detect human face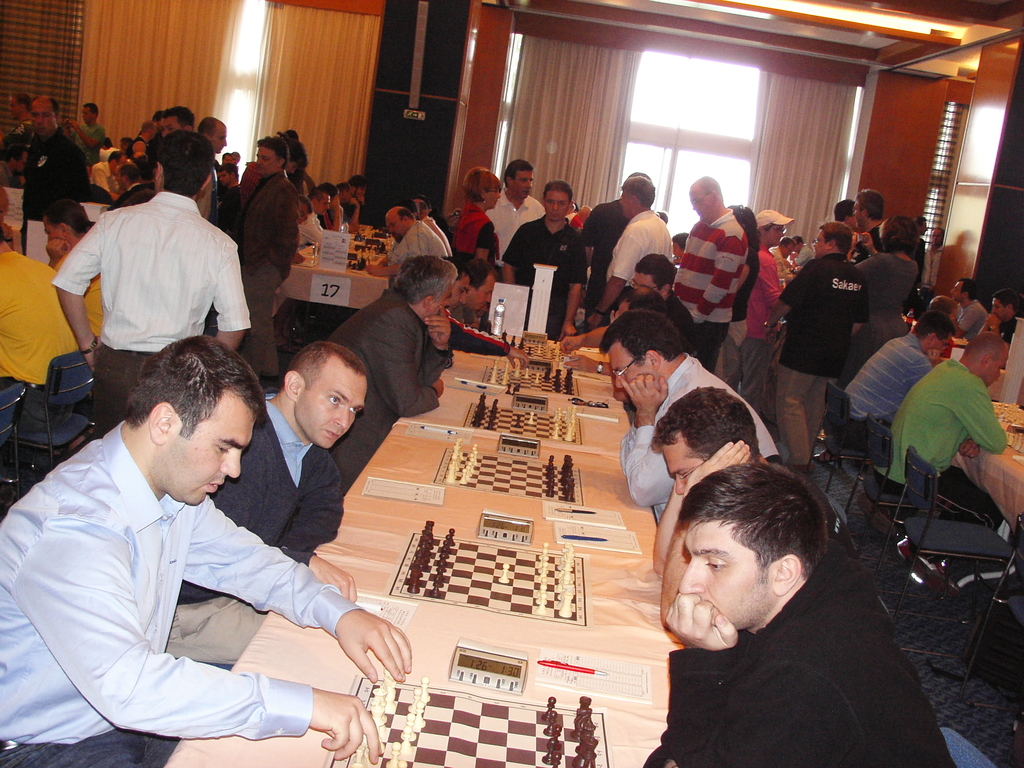
bbox(298, 204, 306, 222)
